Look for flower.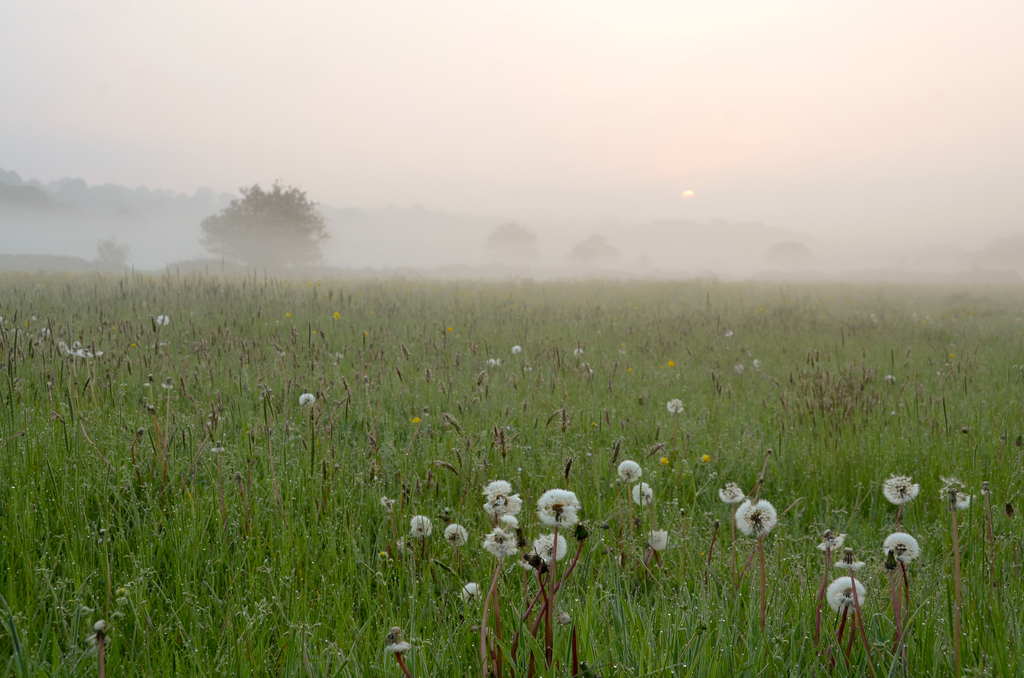
Found: bbox=[827, 576, 867, 620].
